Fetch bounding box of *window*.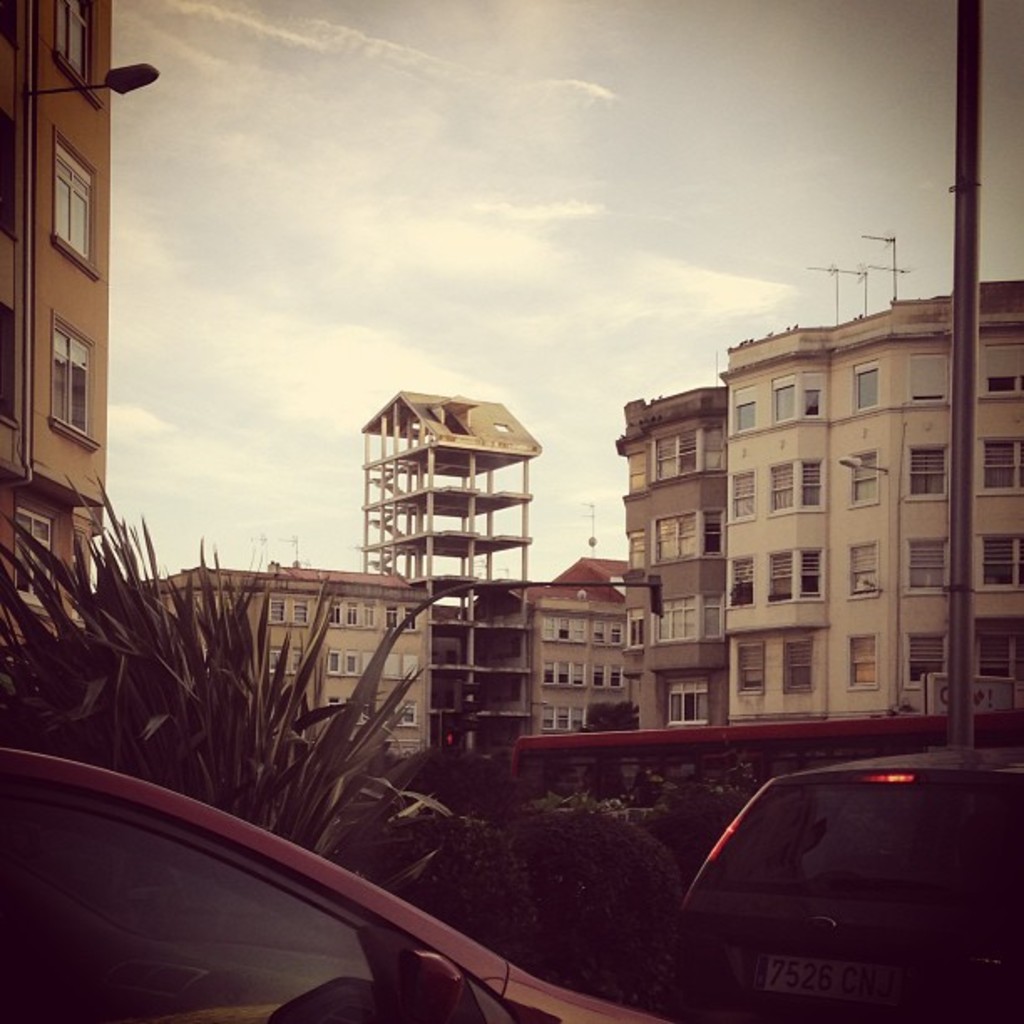
Bbox: (x1=766, y1=462, x2=796, y2=512).
